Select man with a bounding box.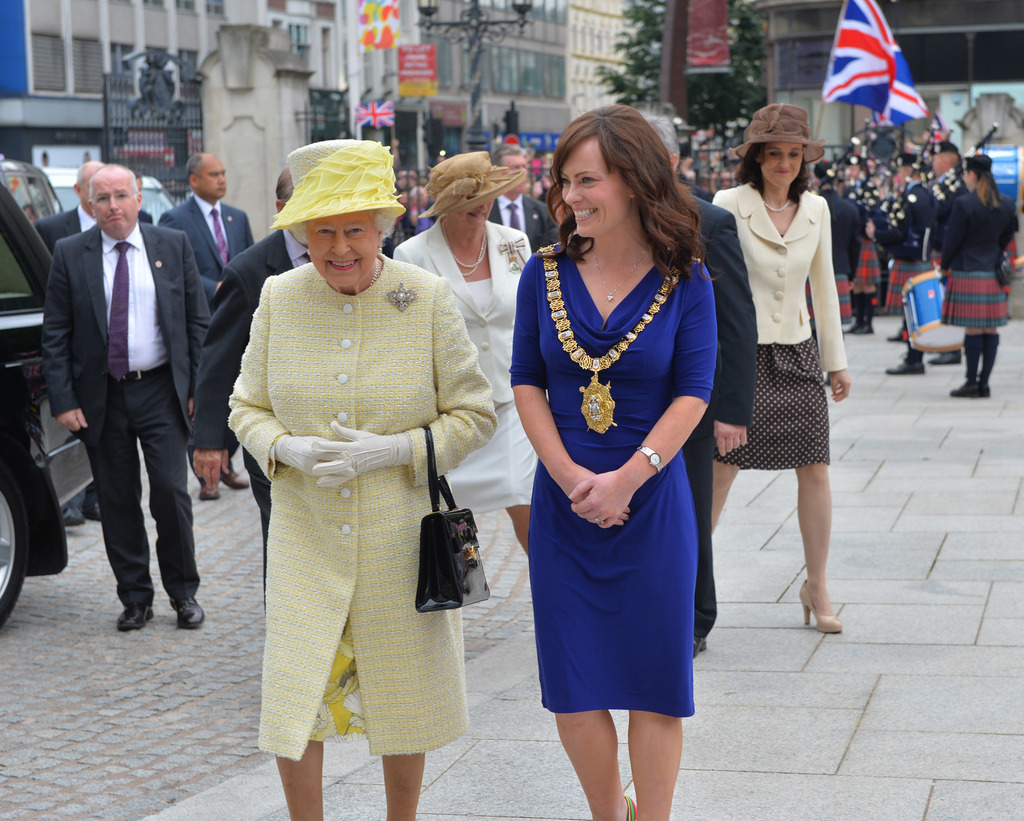
{"x1": 811, "y1": 154, "x2": 852, "y2": 340}.
